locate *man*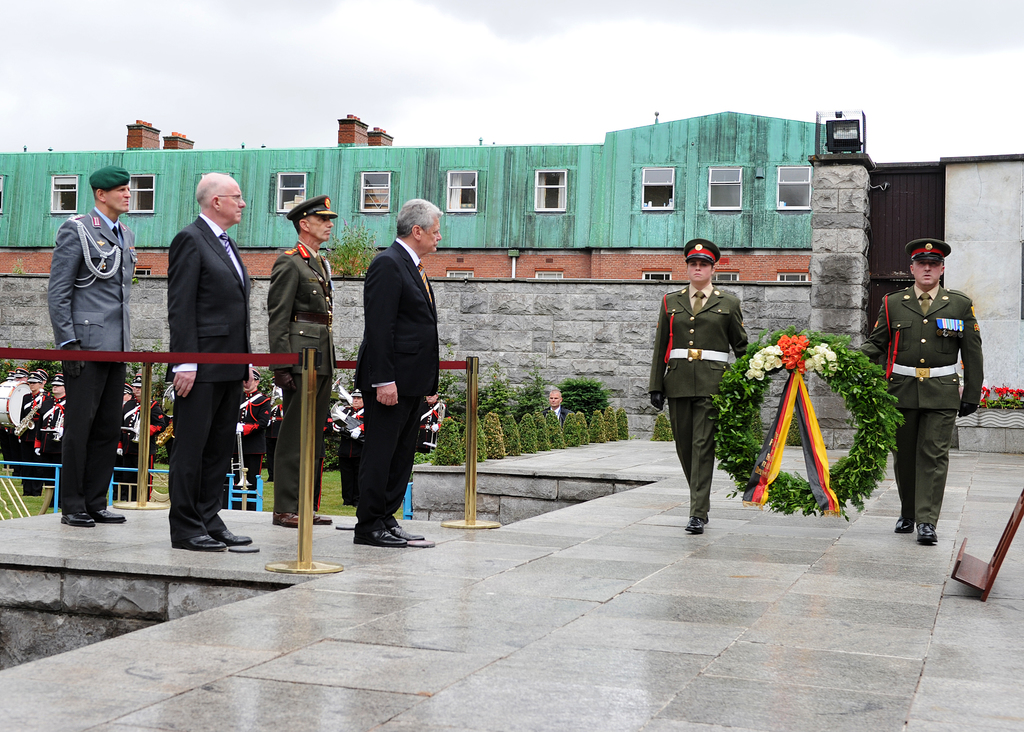
(x1=648, y1=238, x2=747, y2=536)
